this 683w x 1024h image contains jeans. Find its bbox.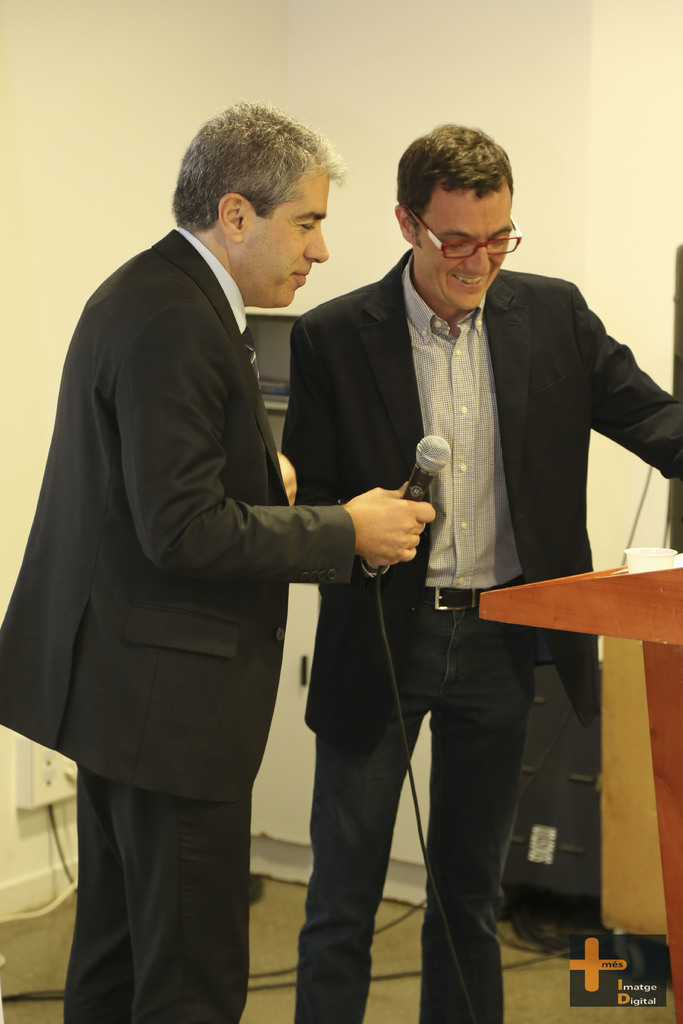
<box>269,592,545,1021</box>.
